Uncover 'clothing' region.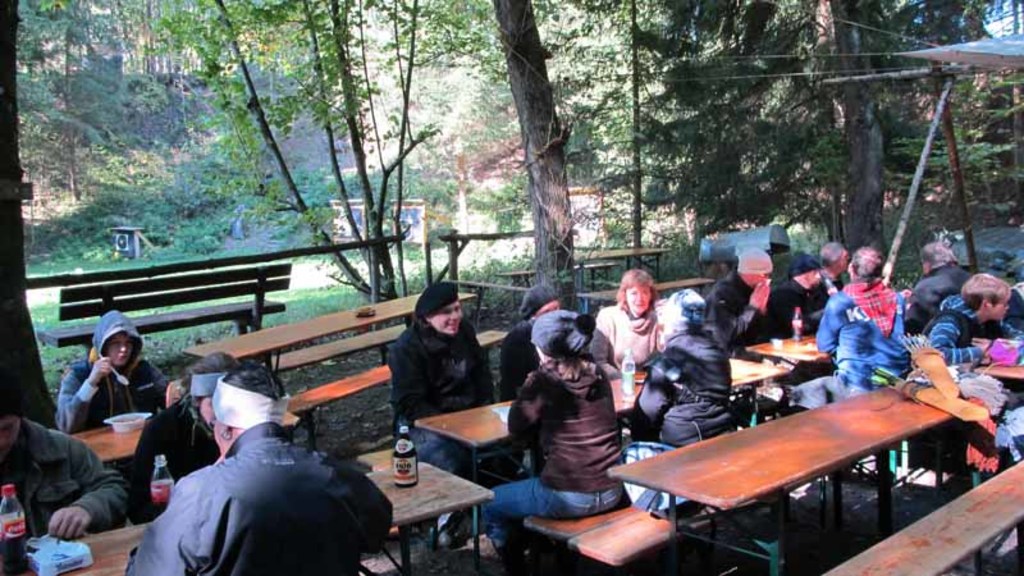
Uncovered: 55 347 164 442.
